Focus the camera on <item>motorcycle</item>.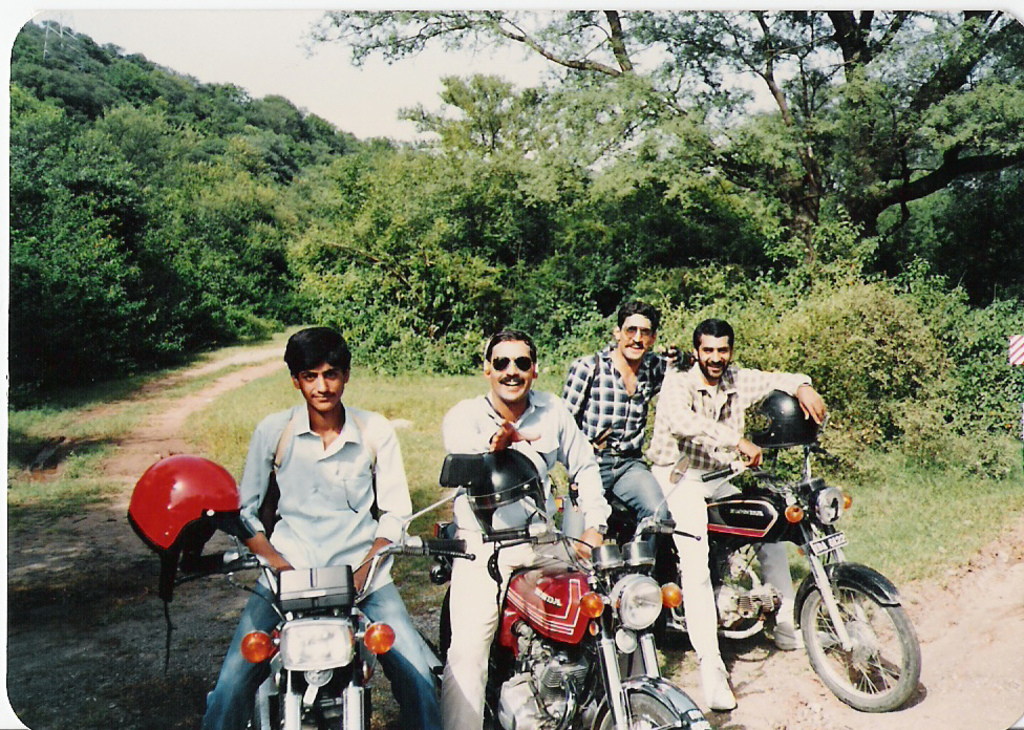
Focus region: (x1=427, y1=458, x2=708, y2=729).
